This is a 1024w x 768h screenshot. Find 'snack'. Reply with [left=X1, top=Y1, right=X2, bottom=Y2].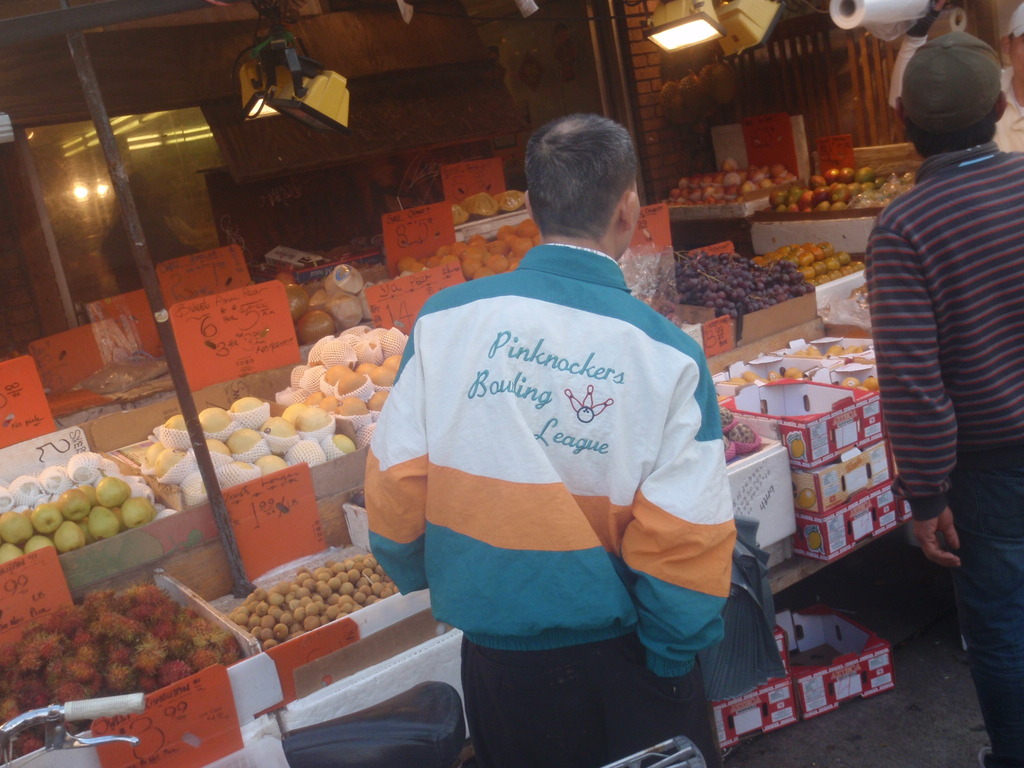
[left=20, top=587, right=273, bottom=715].
